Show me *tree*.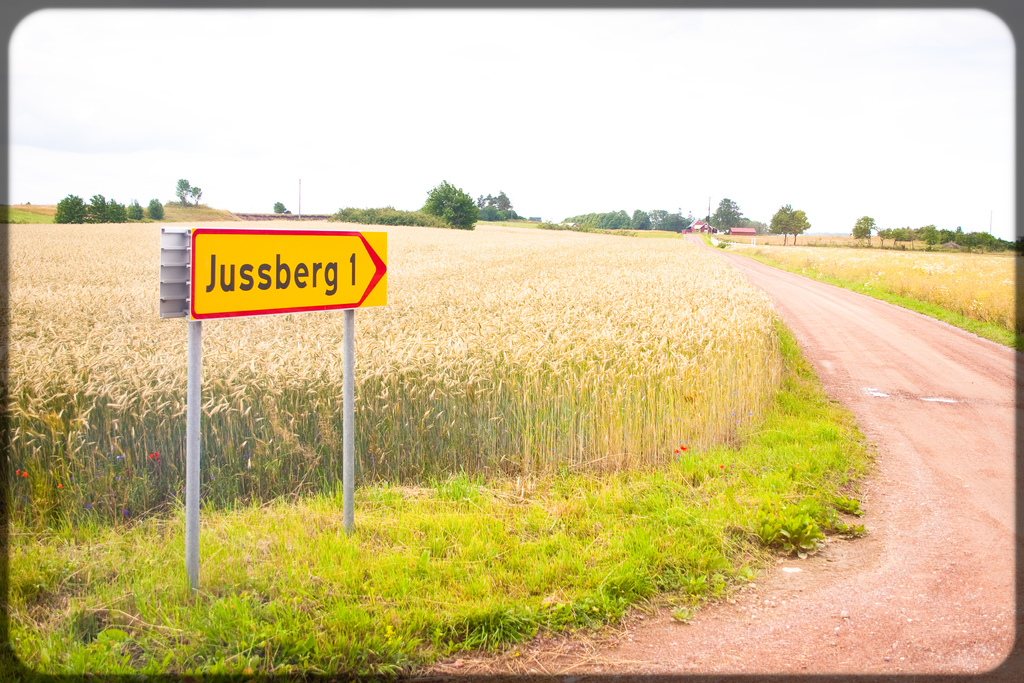
*tree* is here: {"x1": 108, "y1": 204, "x2": 124, "y2": 222}.
